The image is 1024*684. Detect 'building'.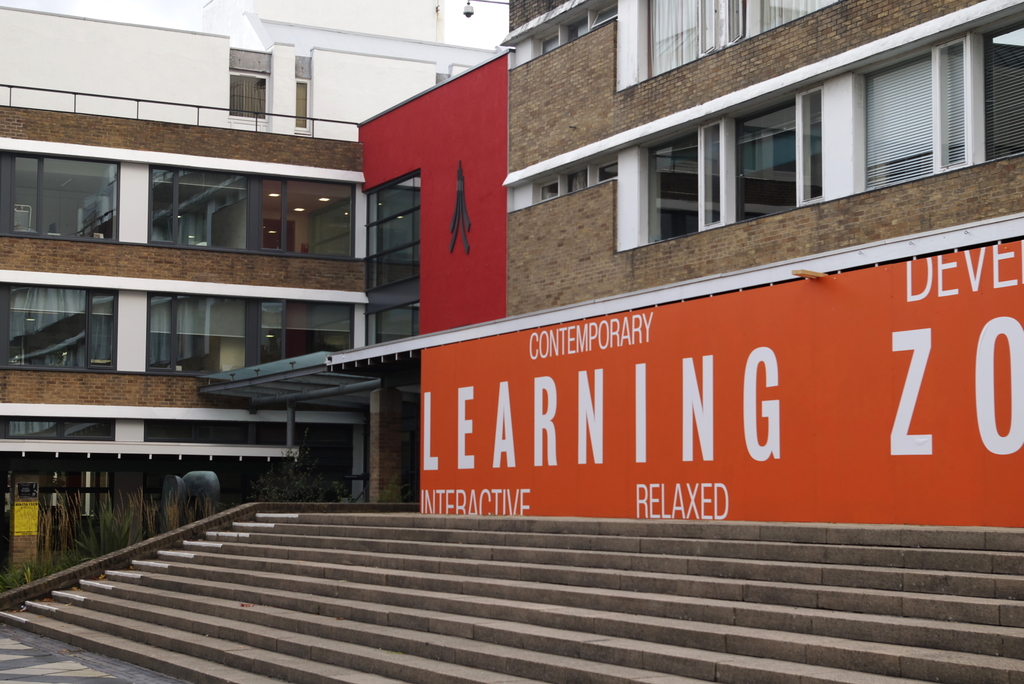
Detection: box=[0, 12, 502, 594].
